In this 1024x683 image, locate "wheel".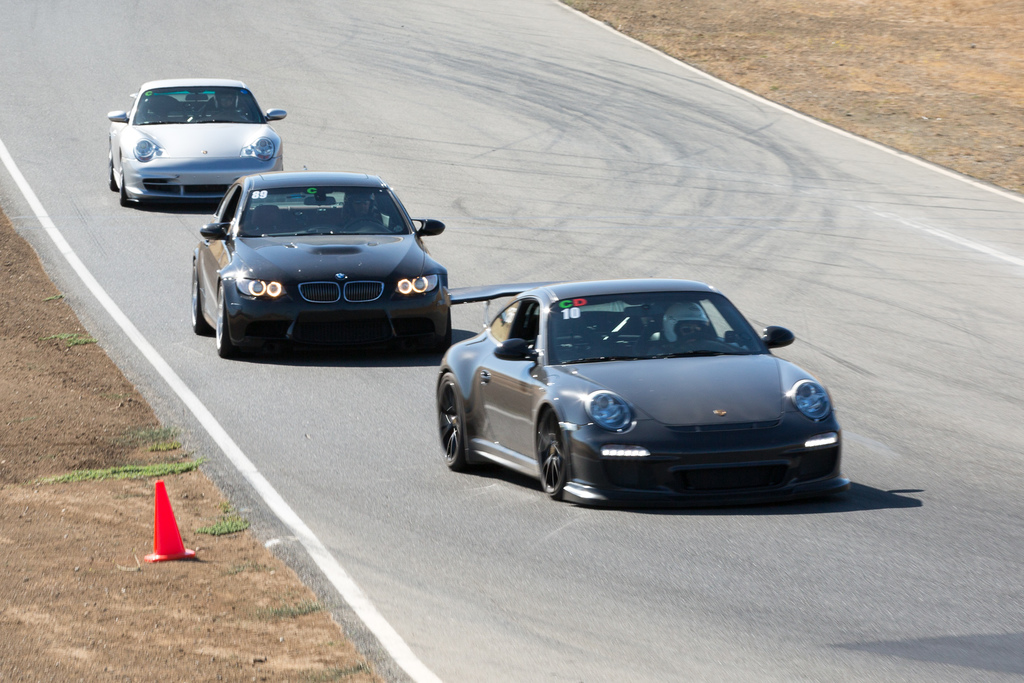
Bounding box: x1=216 y1=288 x2=237 y2=362.
